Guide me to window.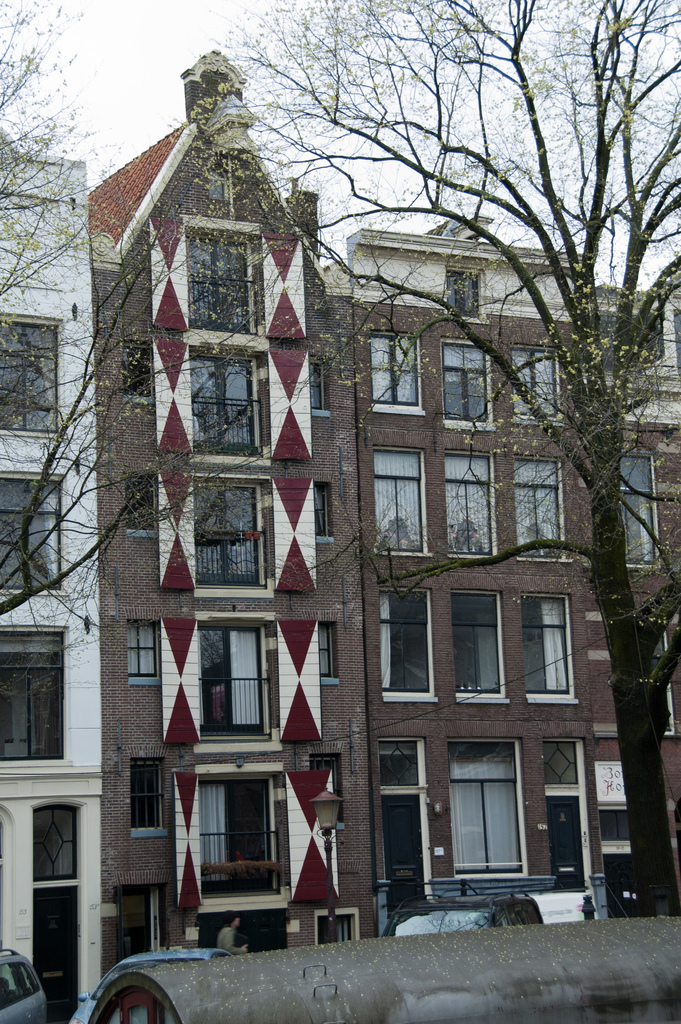
Guidance: x1=315, y1=486, x2=327, y2=536.
